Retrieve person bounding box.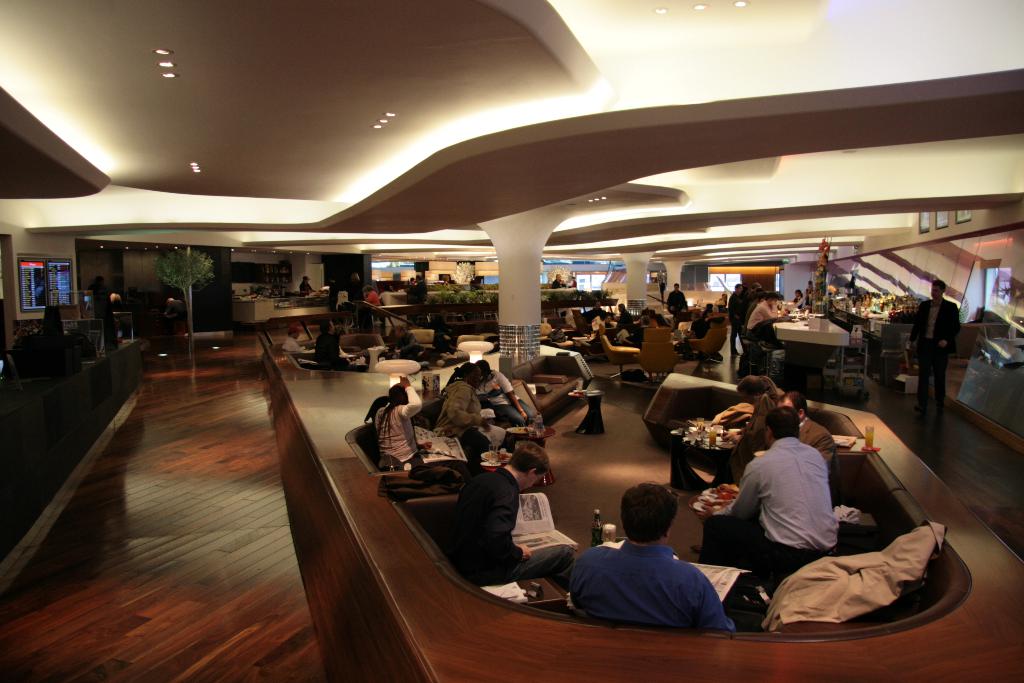
Bounding box: l=684, t=372, r=782, b=429.
